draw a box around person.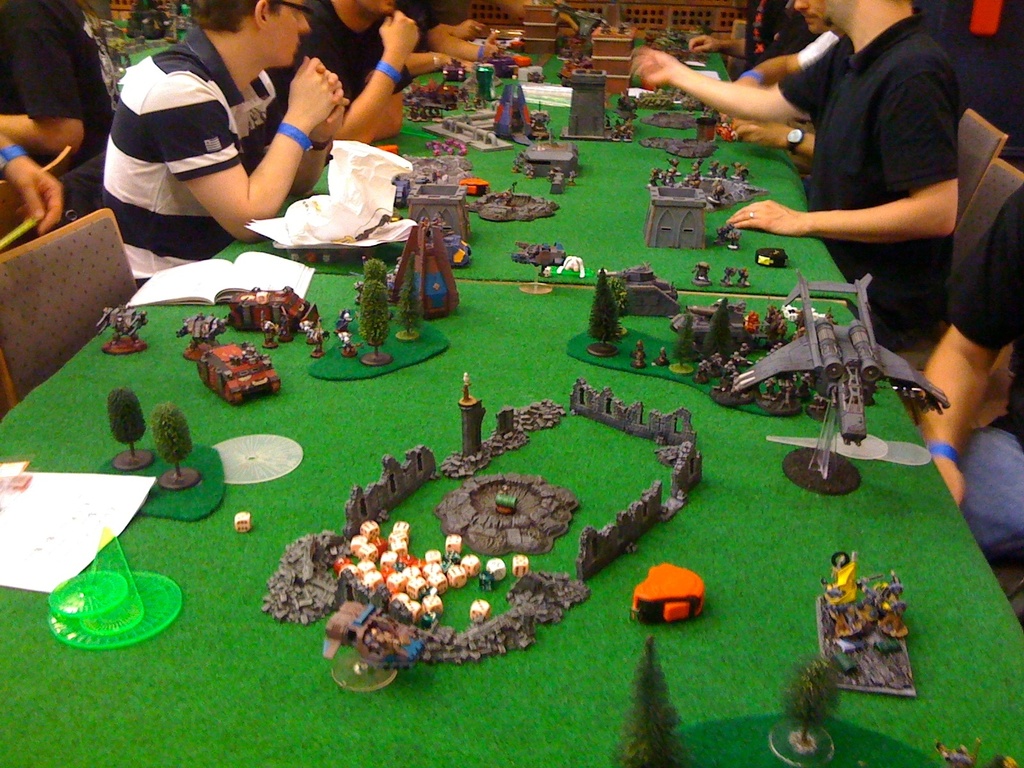
(0, 129, 68, 243).
